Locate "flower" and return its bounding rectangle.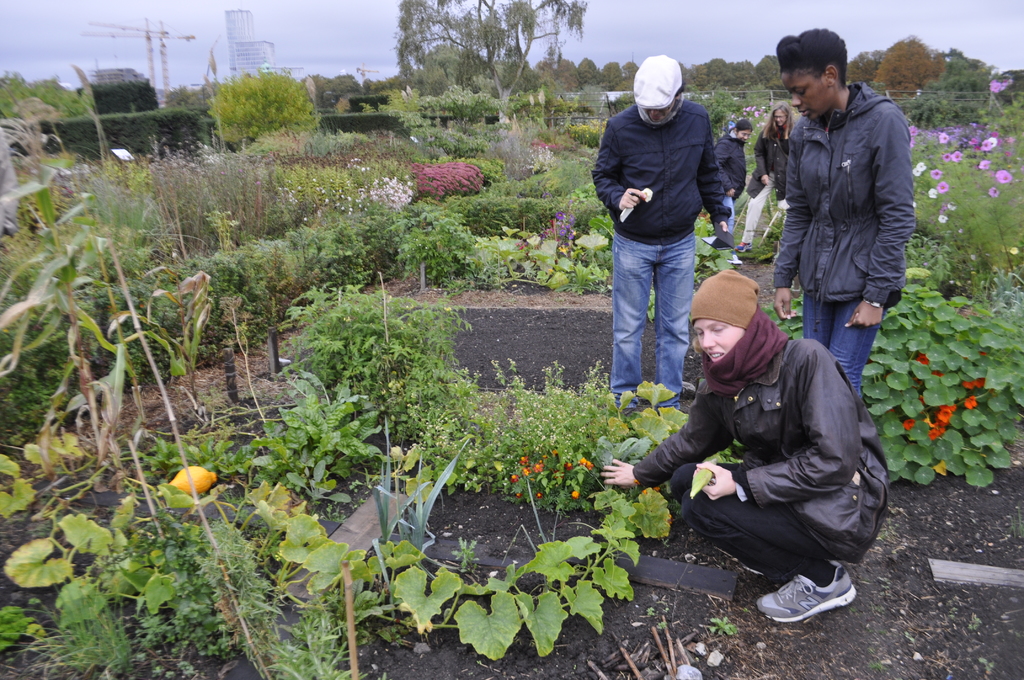
<box>932,401,955,422</box>.
